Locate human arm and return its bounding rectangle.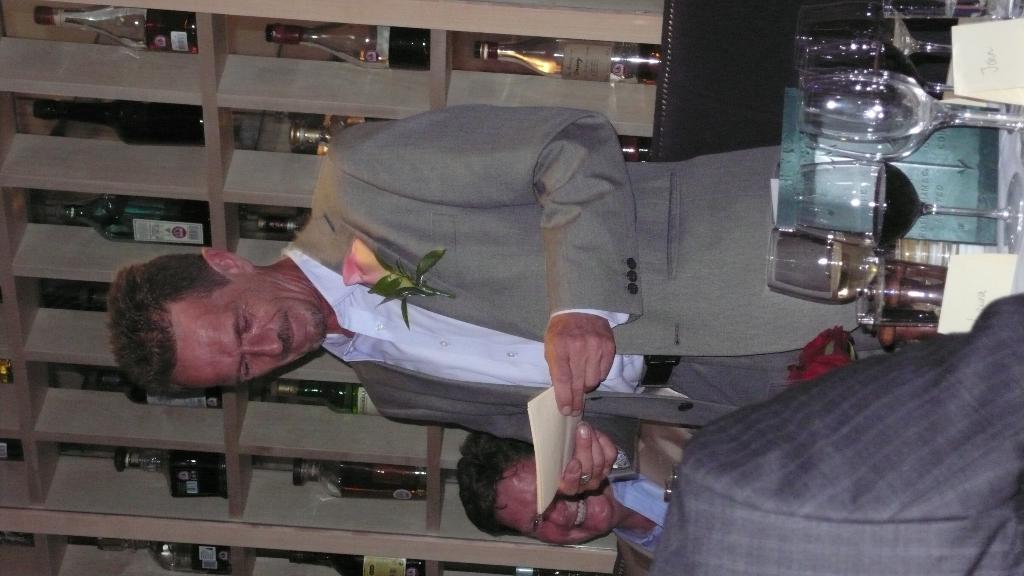
(538, 433, 605, 502).
